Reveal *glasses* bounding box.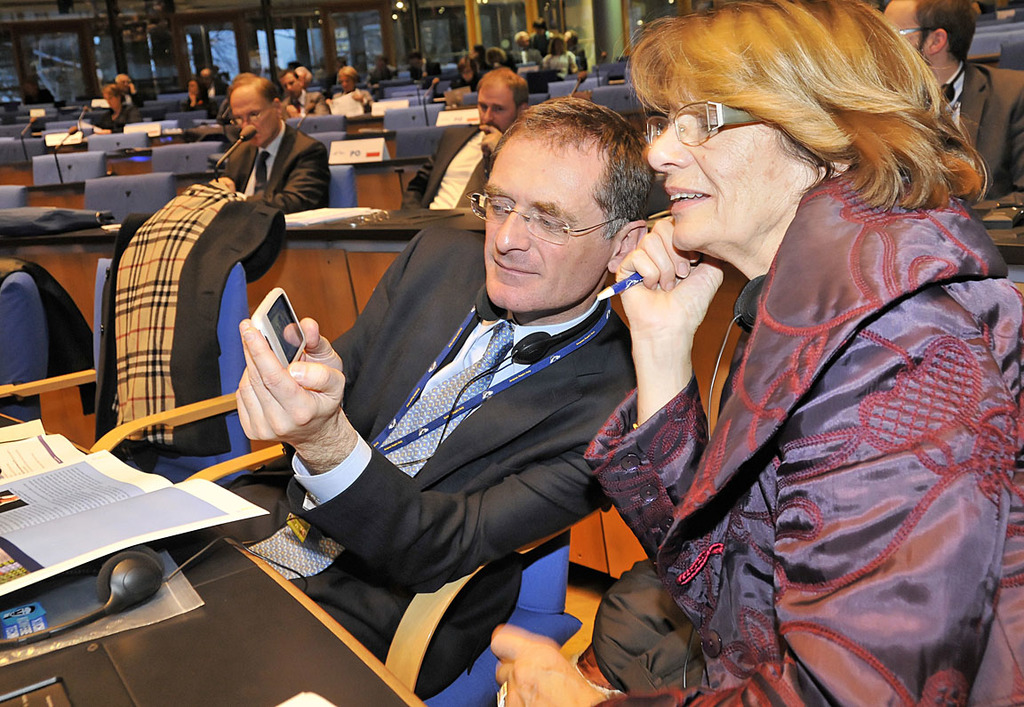
Revealed: 640,99,764,149.
